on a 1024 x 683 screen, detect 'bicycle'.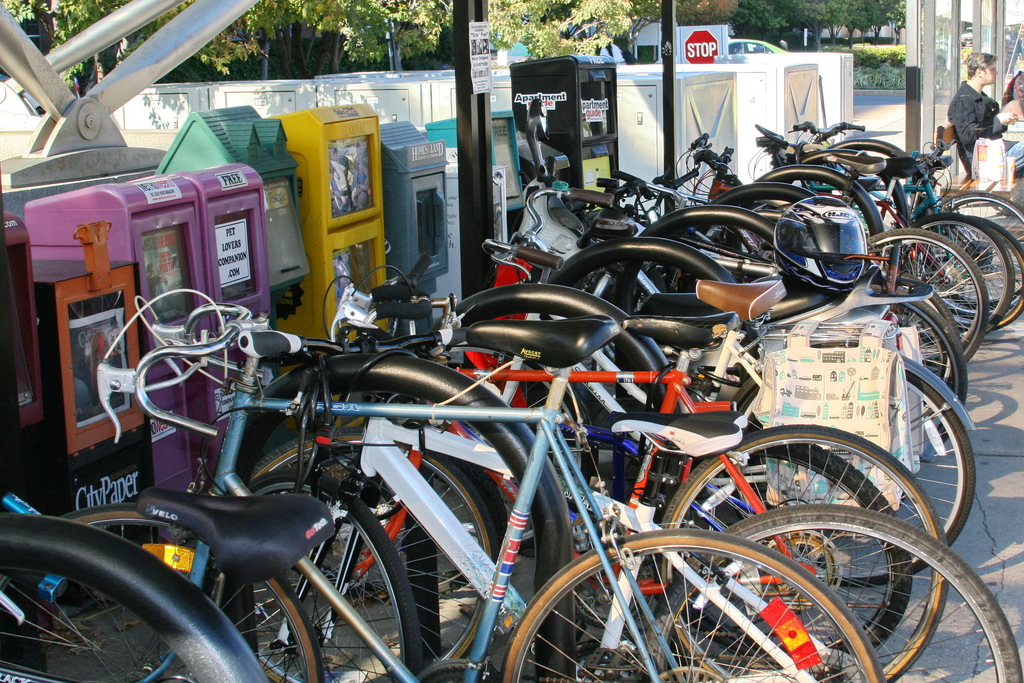
[left=797, top=122, right=1023, bottom=315].
